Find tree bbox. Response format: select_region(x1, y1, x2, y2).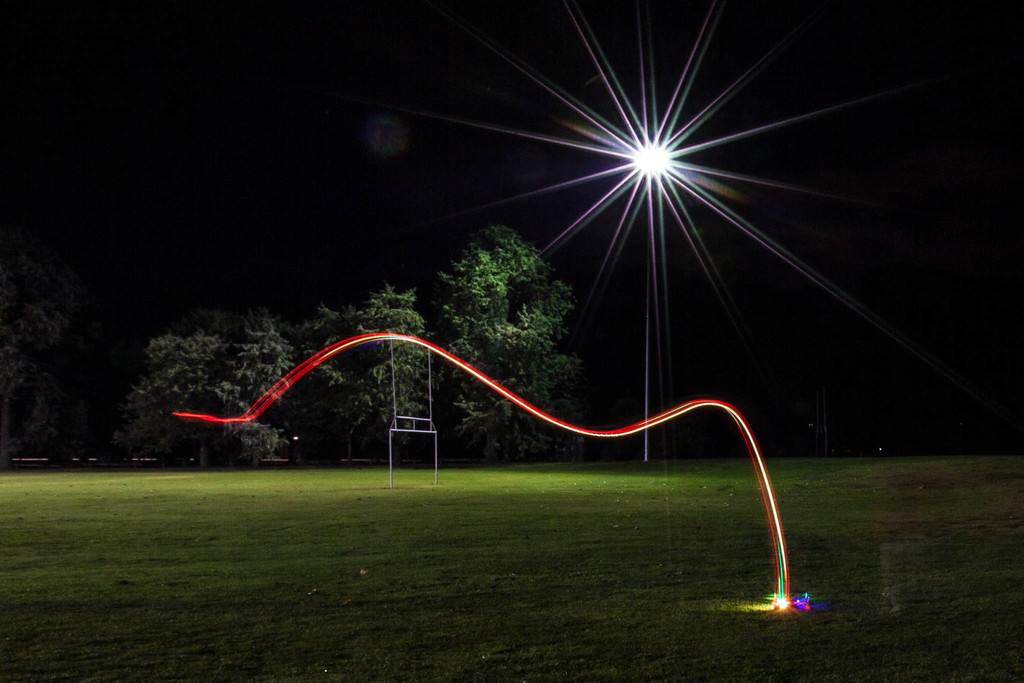
select_region(10, 205, 120, 453).
